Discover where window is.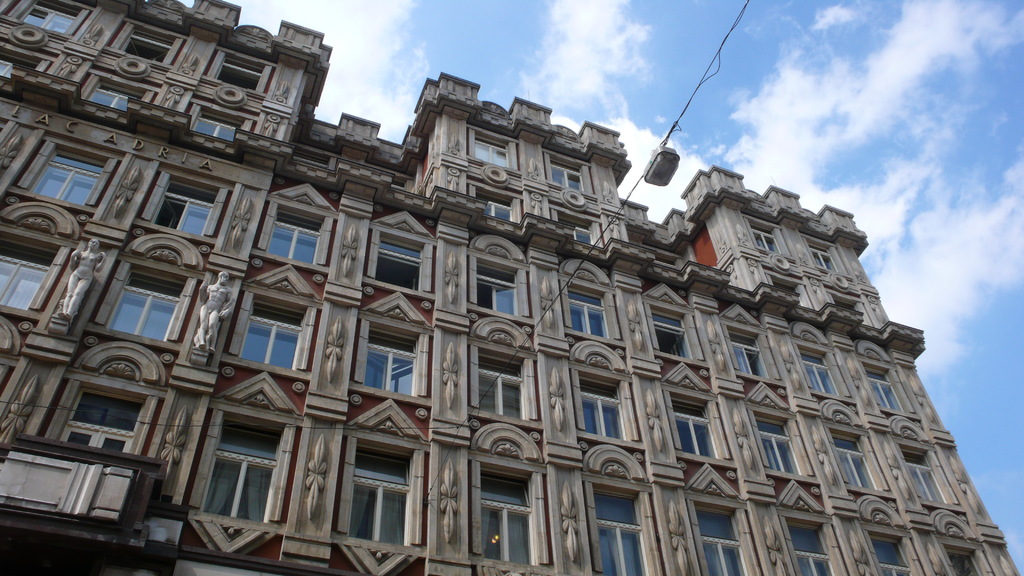
Discovered at BBox(84, 229, 207, 353).
